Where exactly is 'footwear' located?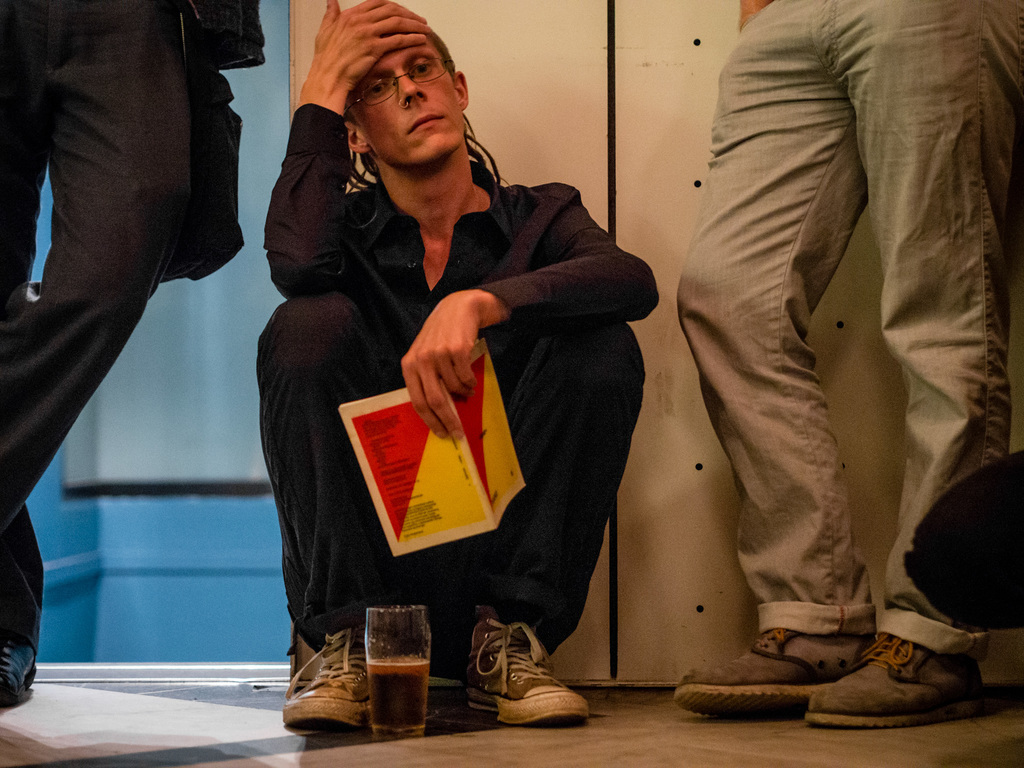
Its bounding box is box(0, 635, 34, 705).
